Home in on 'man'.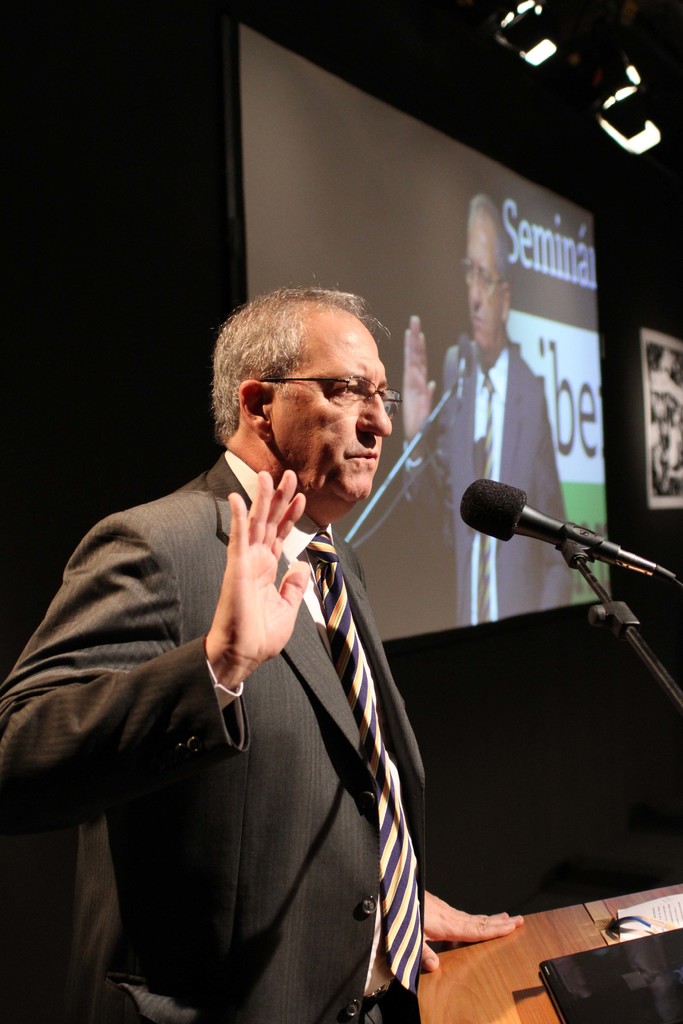
Homed in at [left=393, top=196, right=575, bottom=639].
